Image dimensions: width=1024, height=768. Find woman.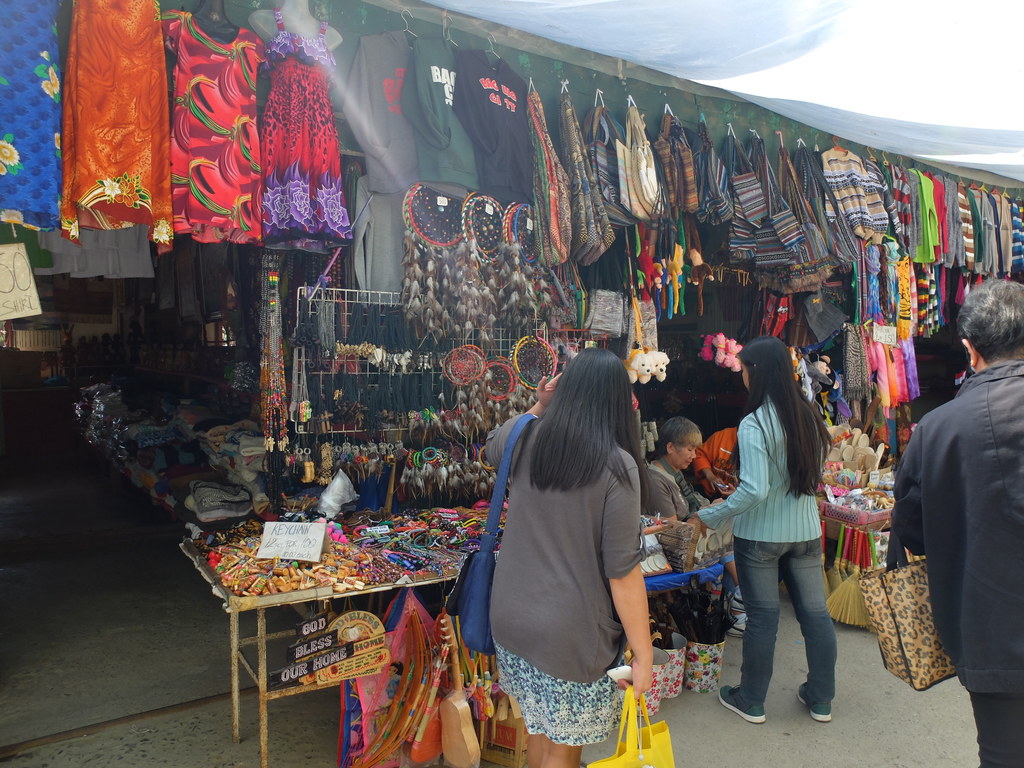
locate(645, 417, 724, 522).
